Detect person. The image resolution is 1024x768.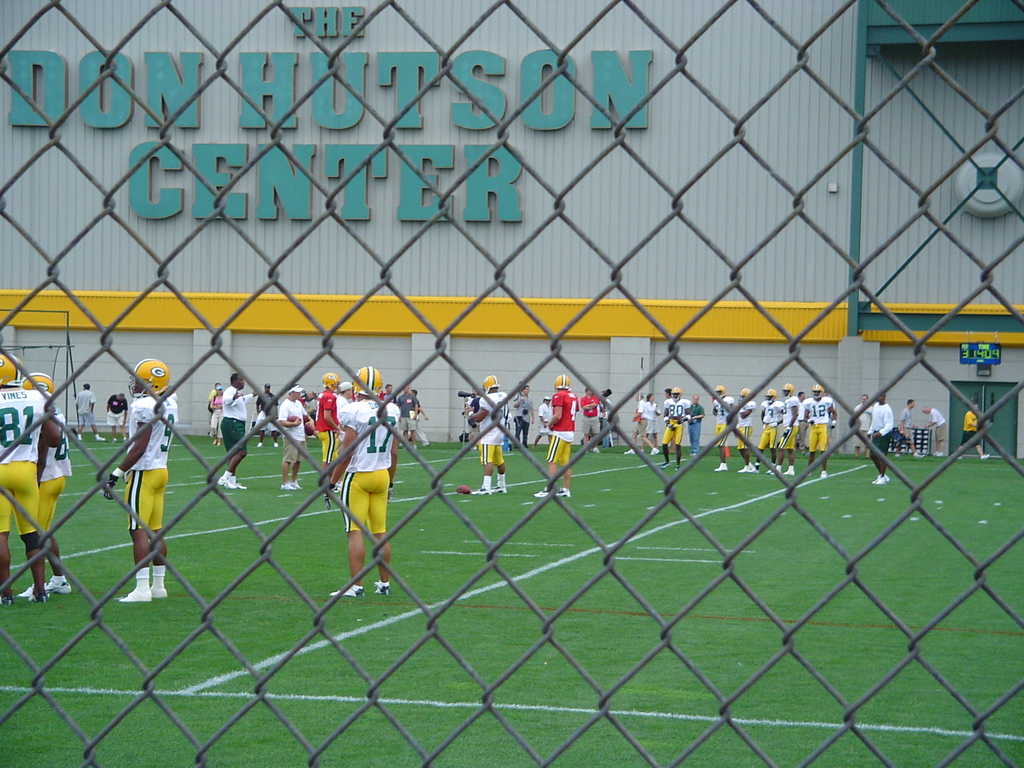
Rect(623, 393, 658, 454).
